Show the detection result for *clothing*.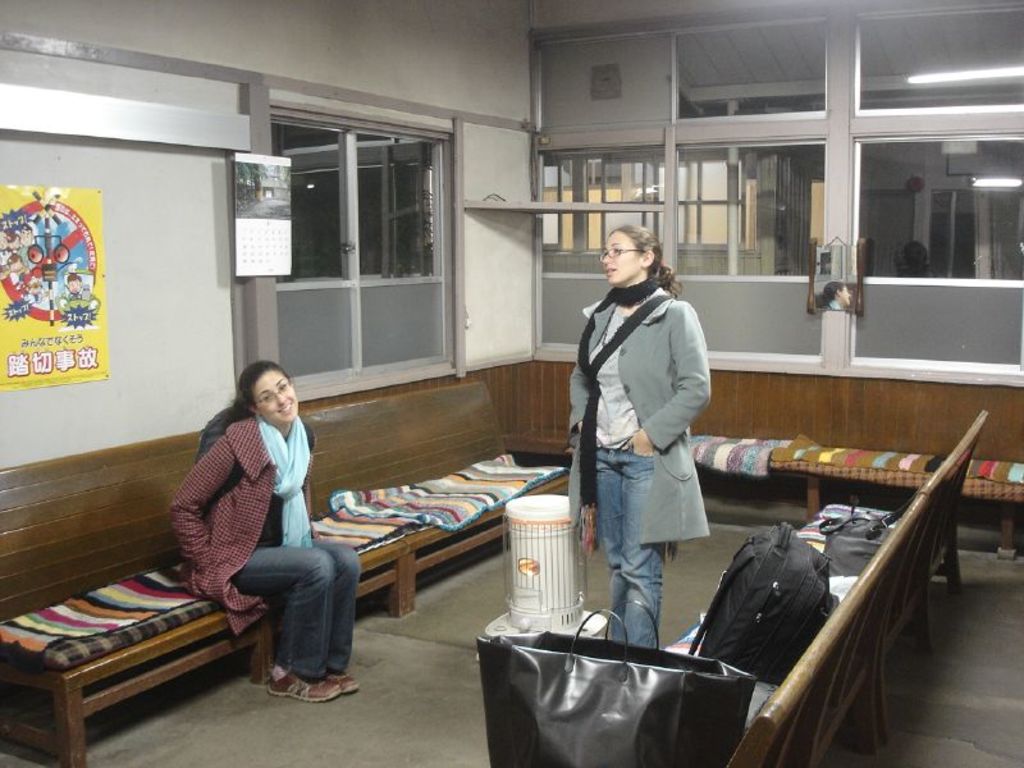
region(168, 410, 365, 690).
